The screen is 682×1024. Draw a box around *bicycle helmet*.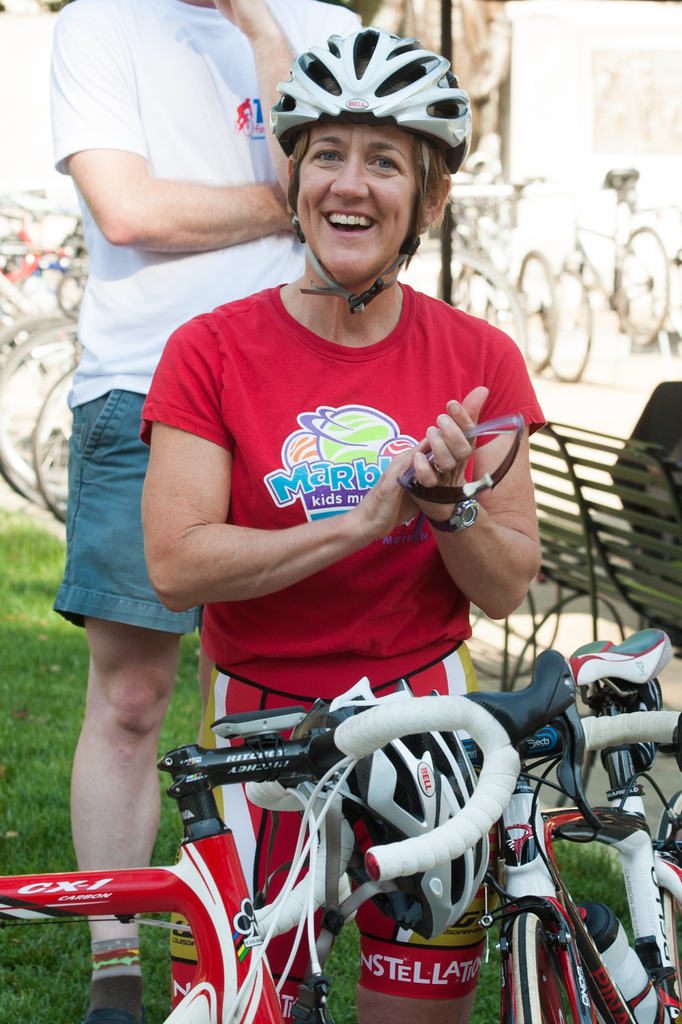
left=270, top=20, right=471, bottom=307.
